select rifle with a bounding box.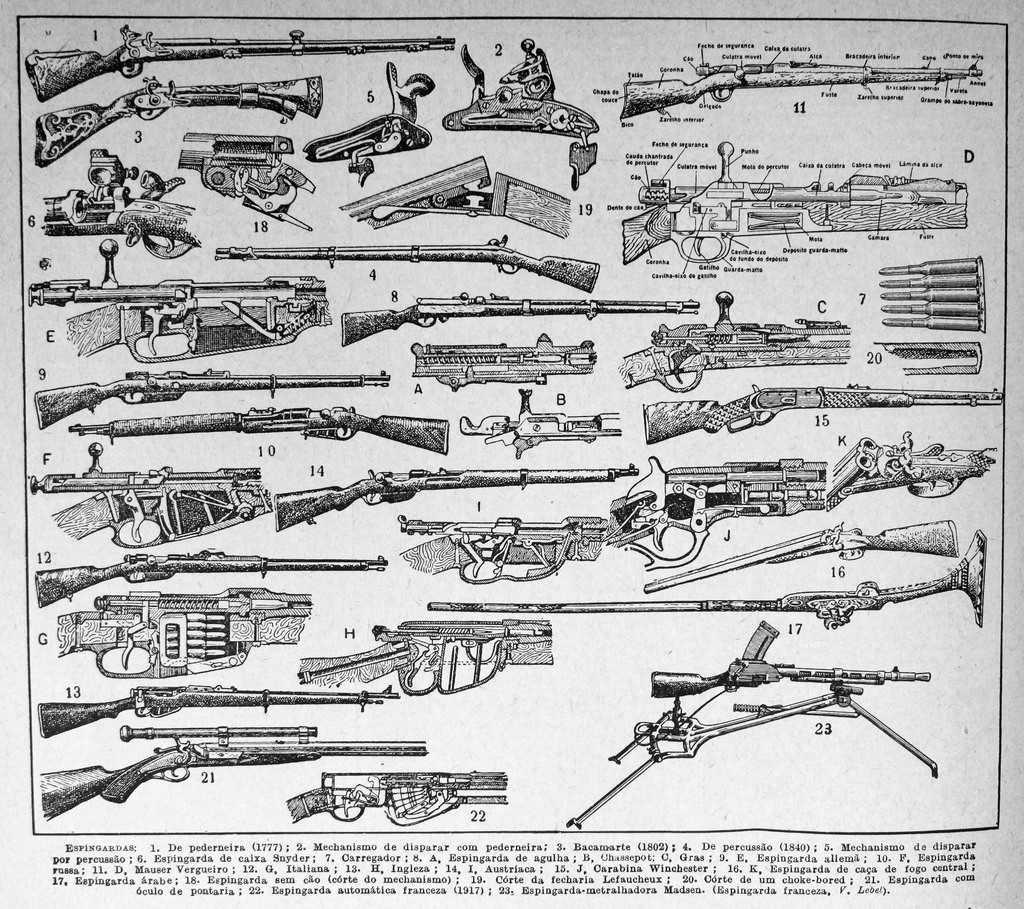
Rect(71, 406, 451, 453).
